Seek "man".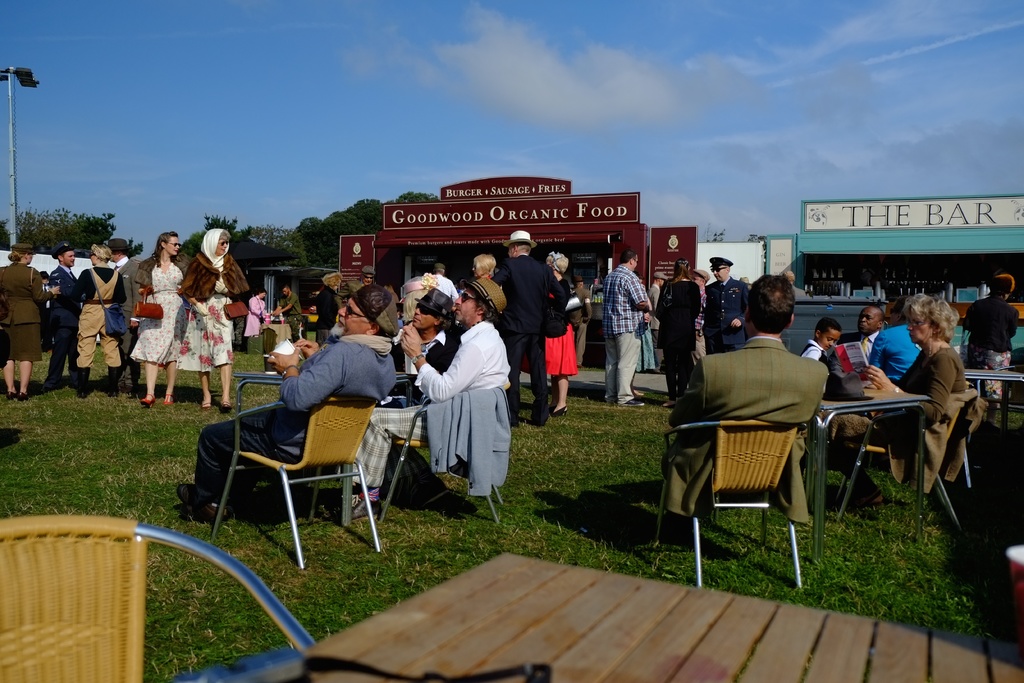
region(828, 304, 884, 373).
